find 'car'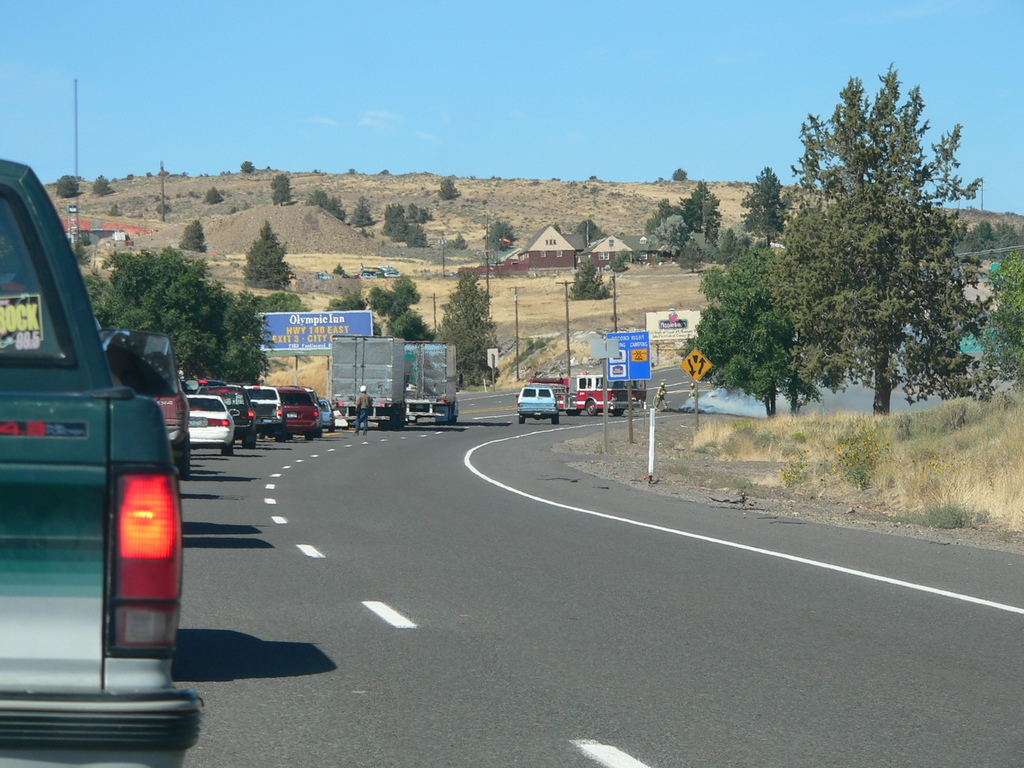
box(515, 380, 557, 425)
